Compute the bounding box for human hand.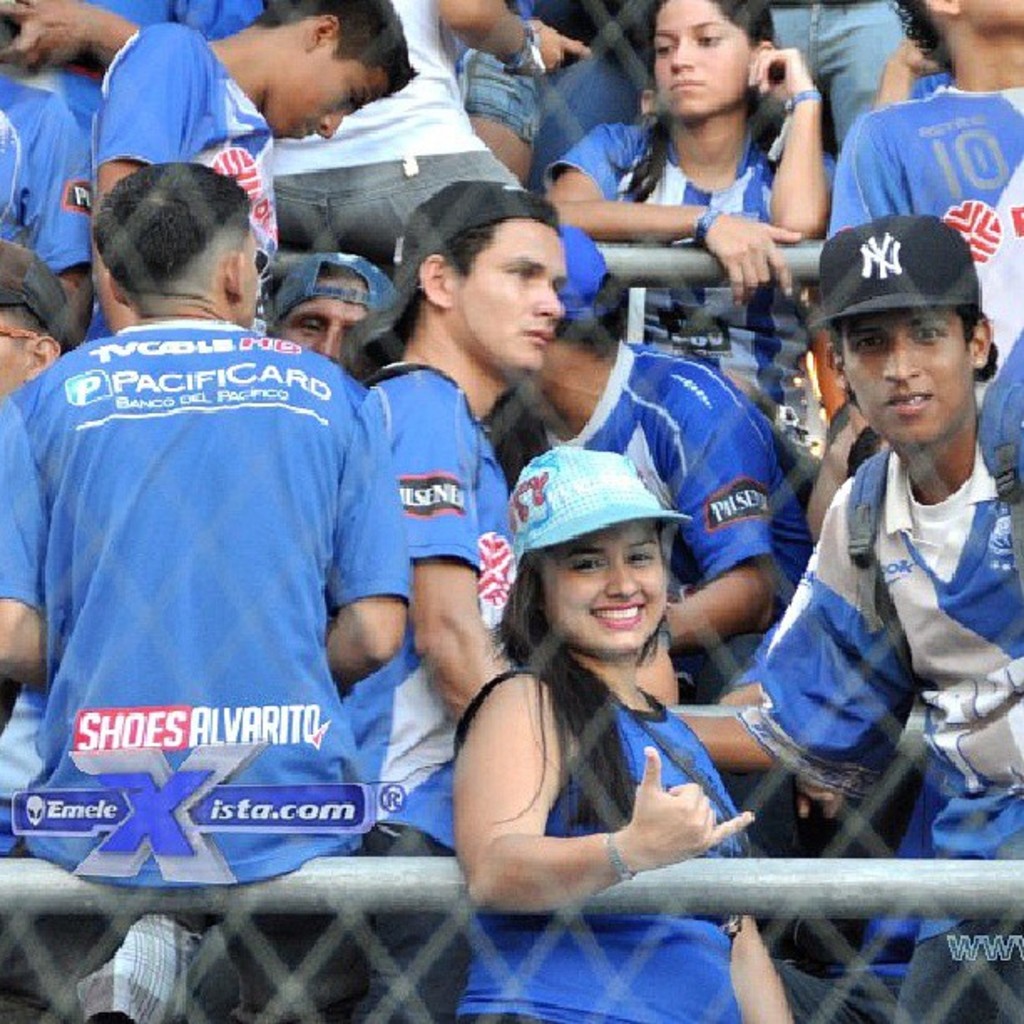
bbox=[892, 38, 944, 79].
